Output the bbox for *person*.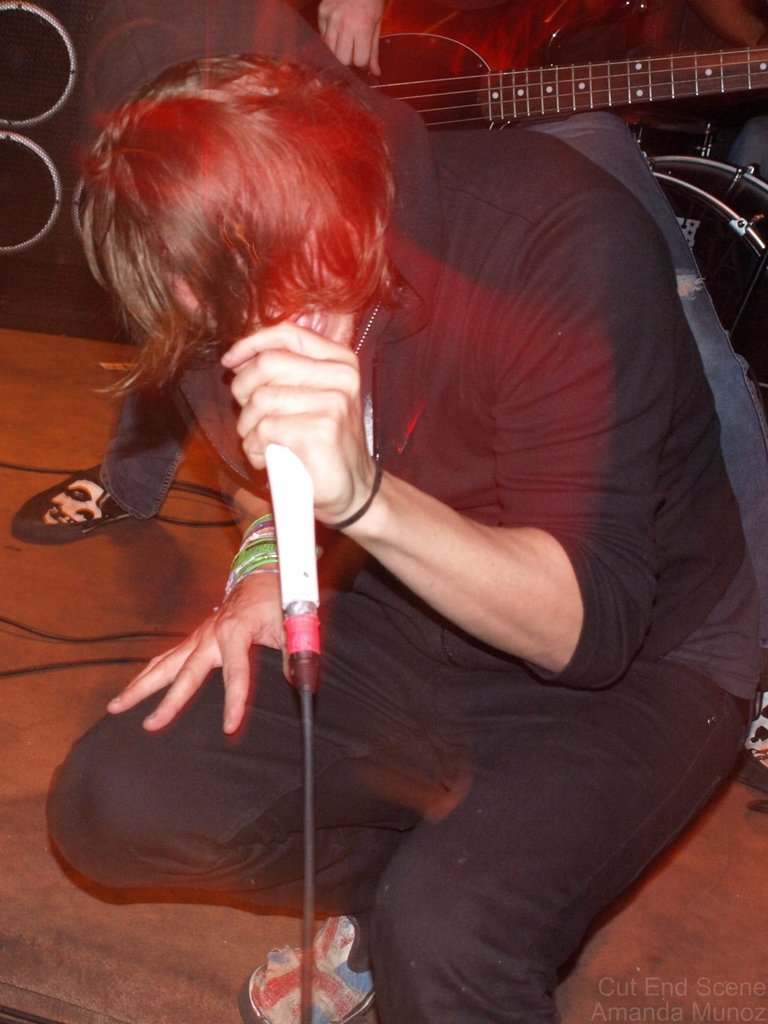
(47, 57, 767, 1023).
